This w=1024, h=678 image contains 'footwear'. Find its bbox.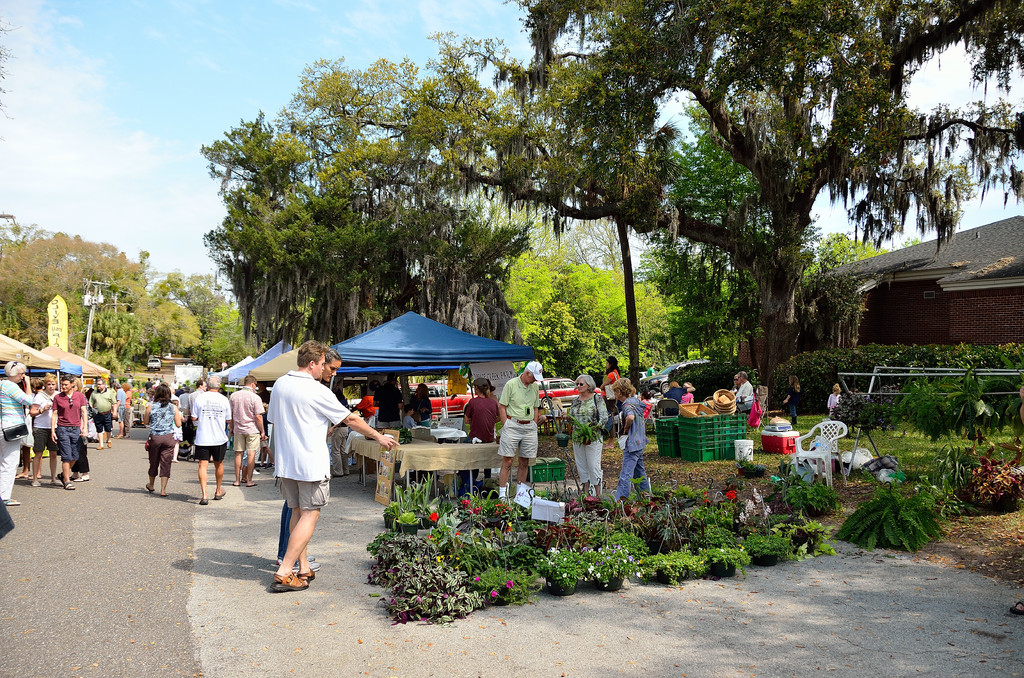
Rect(163, 492, 170, 496).
